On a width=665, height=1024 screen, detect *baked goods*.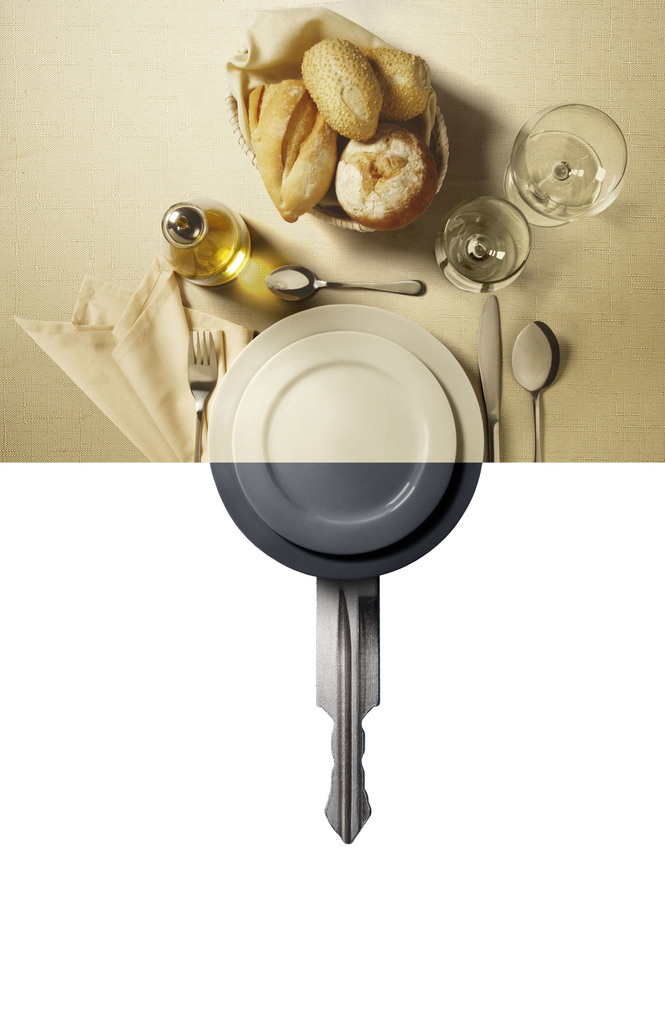
[336, 108, 442, 222].
